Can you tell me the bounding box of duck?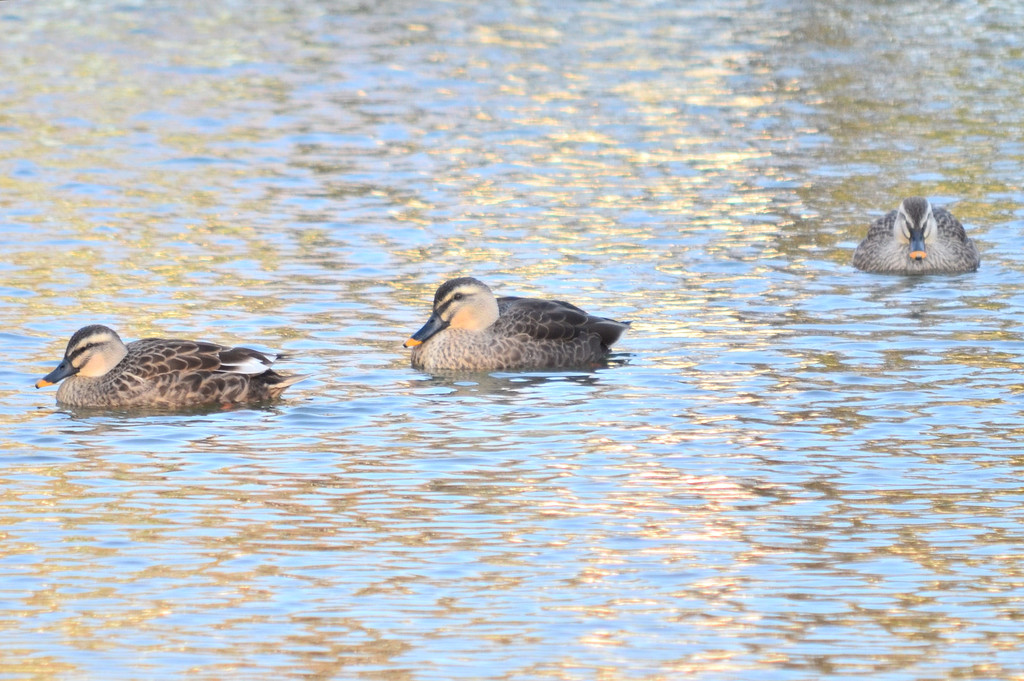
[x1=31, y1=320, x2=301, y2=419].
